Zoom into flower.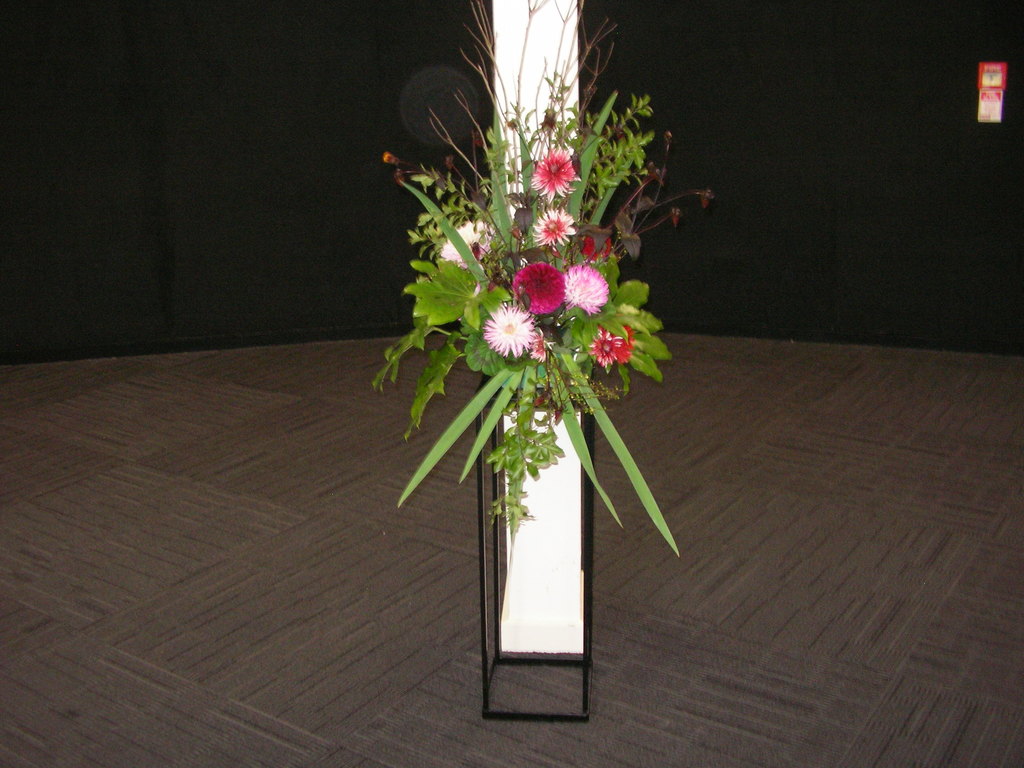
Zoom target: region(563, 262, 608, 314).
